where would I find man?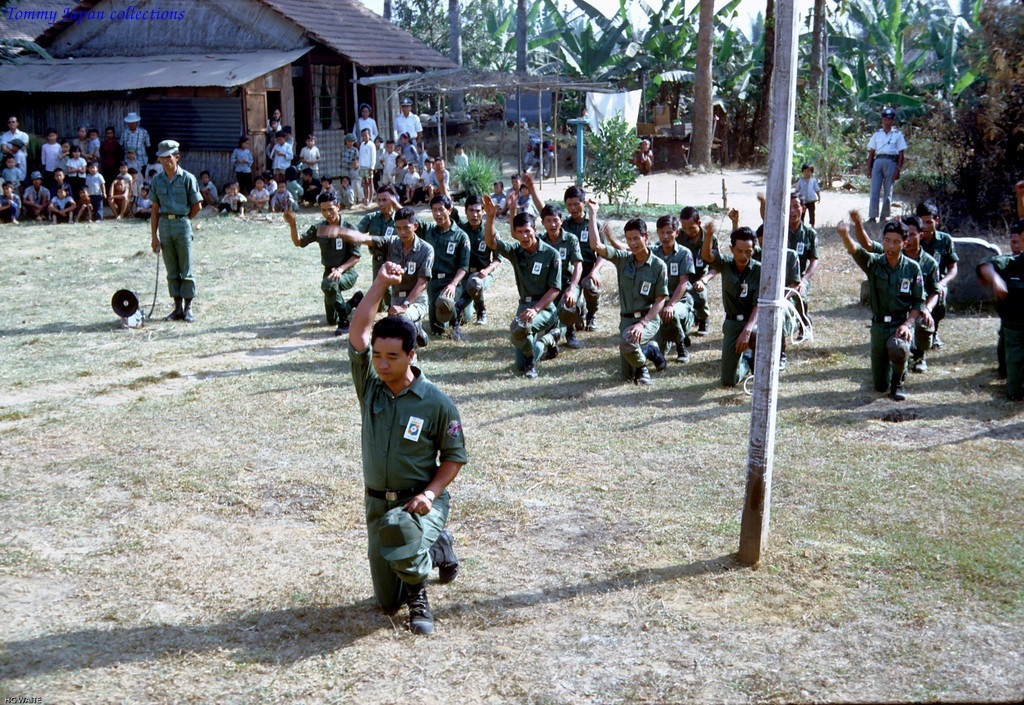
At l=349, t=179, r=403, b=308.
